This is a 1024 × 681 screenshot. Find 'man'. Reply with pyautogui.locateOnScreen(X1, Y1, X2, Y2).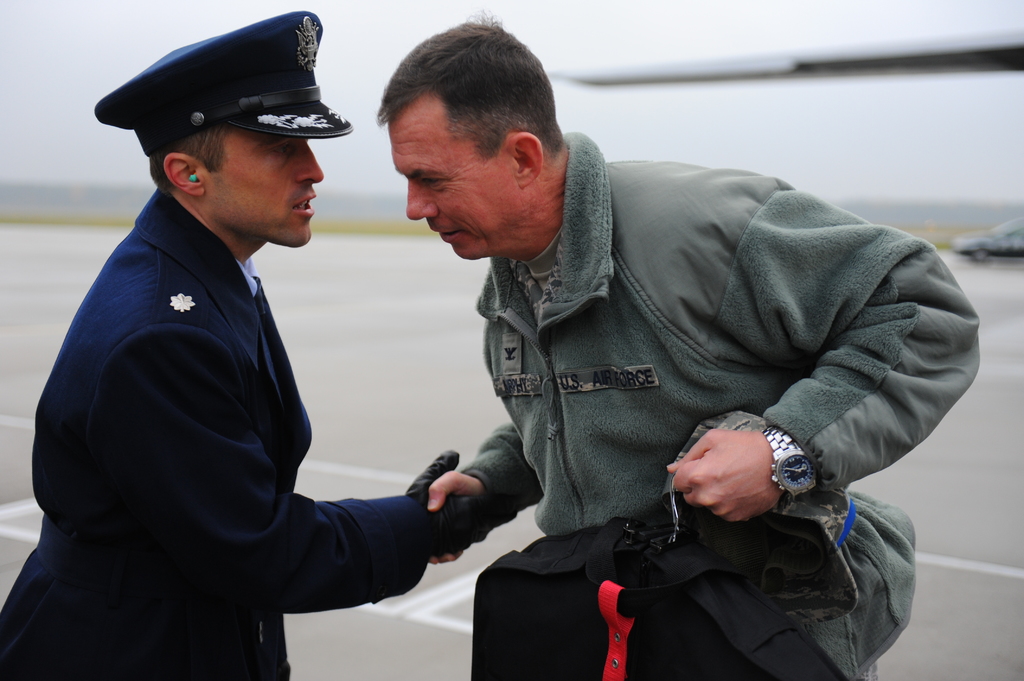
pyautogui.locateOnScreen(375, 8, 976, 680).
